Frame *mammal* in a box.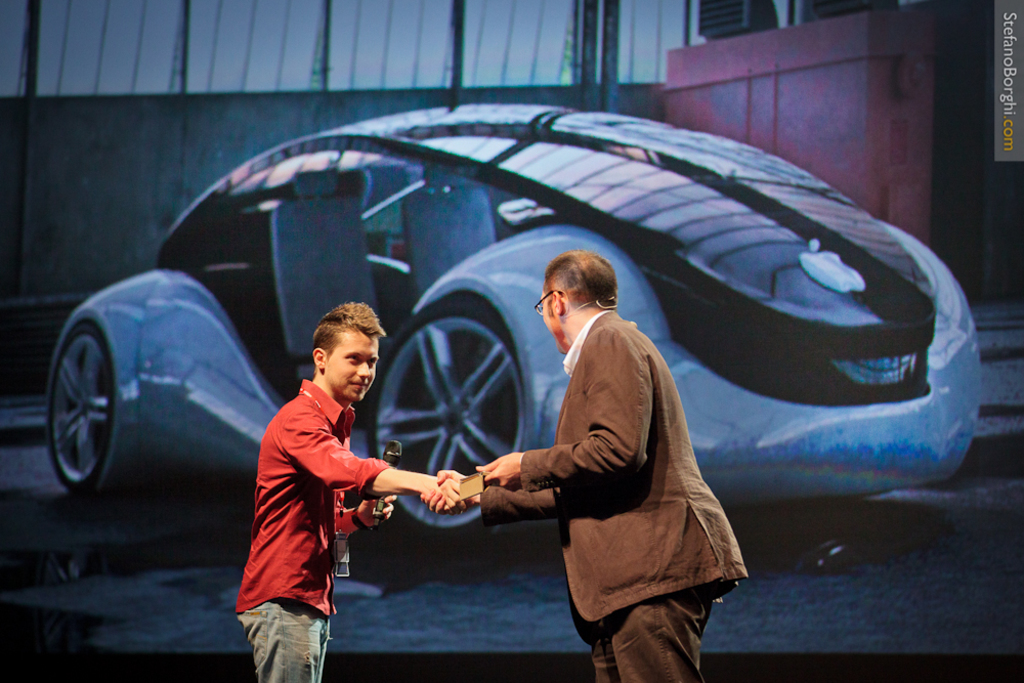
229,266,436,653.
